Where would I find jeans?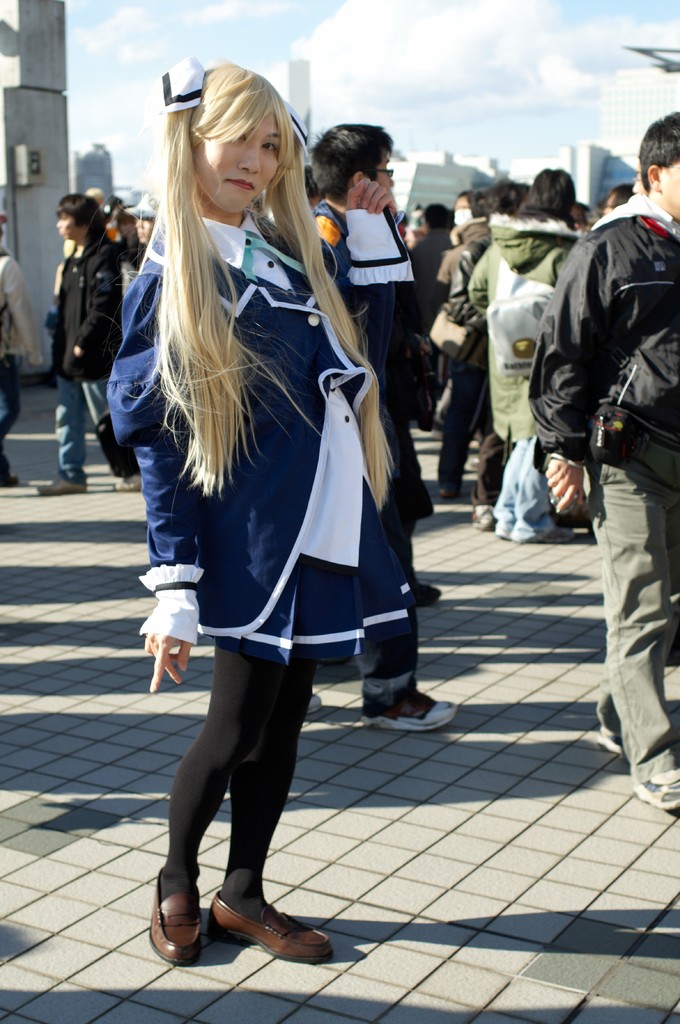
At detection(594, 459, 679, 779).
